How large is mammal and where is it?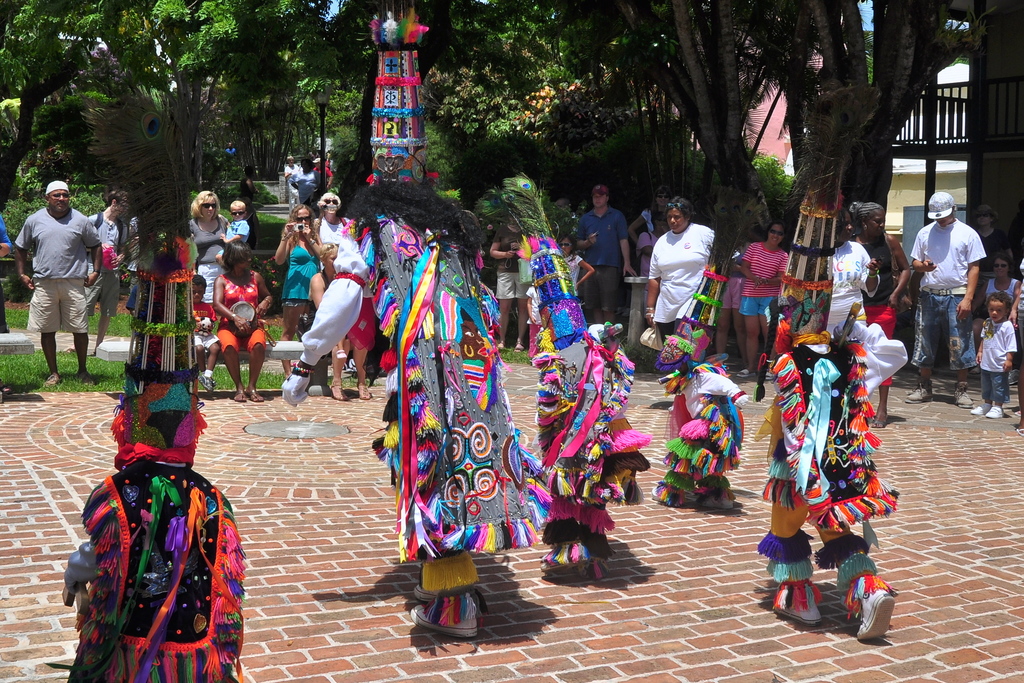
Bounding box: bbox=[277, 15, 555, 641].
